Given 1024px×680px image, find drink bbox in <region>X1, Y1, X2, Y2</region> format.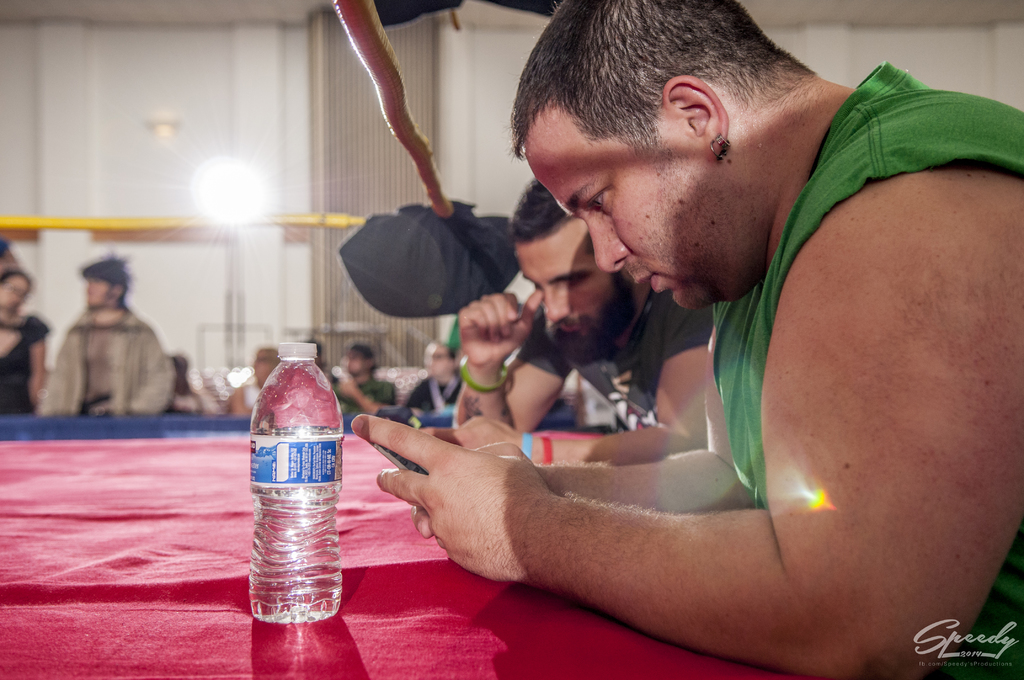
<region>244, 341, 344, 614</region>.
